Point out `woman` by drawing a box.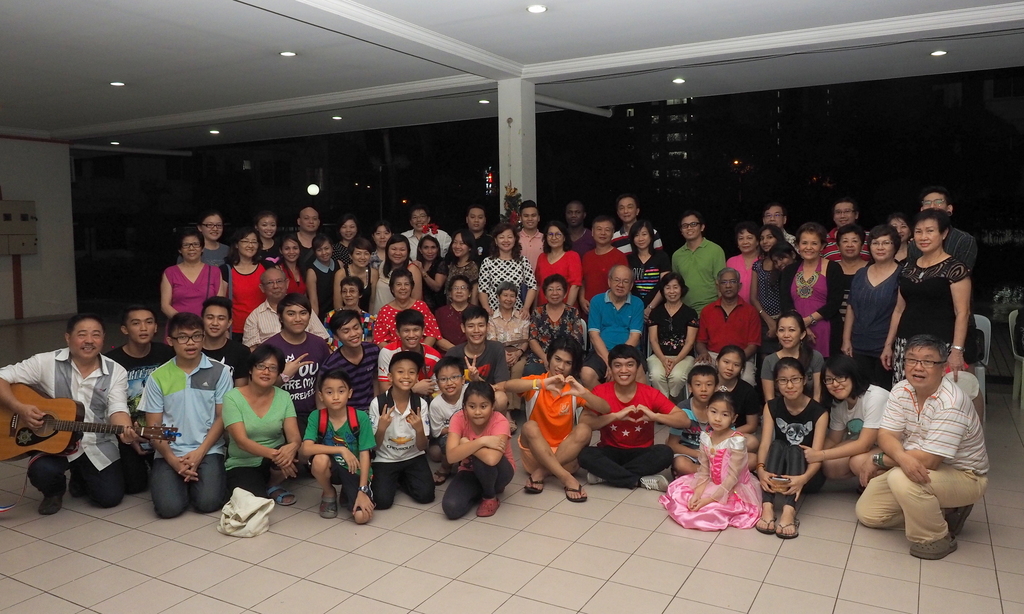
box=[479, 225, 542, 317].
